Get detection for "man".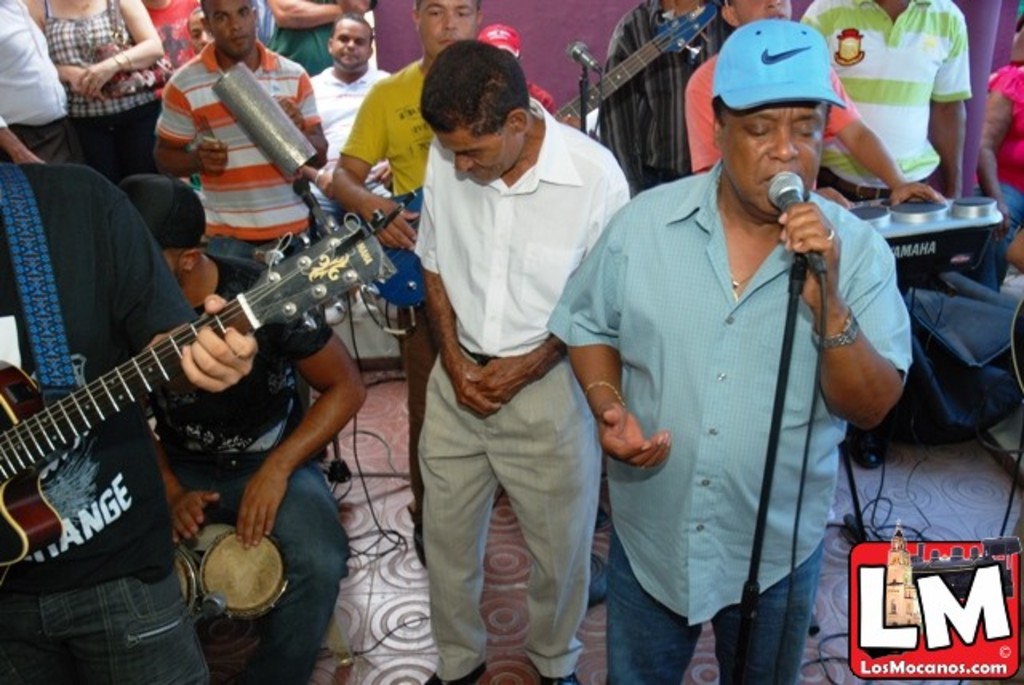
Detection: box(539, 30, 915, 667).
